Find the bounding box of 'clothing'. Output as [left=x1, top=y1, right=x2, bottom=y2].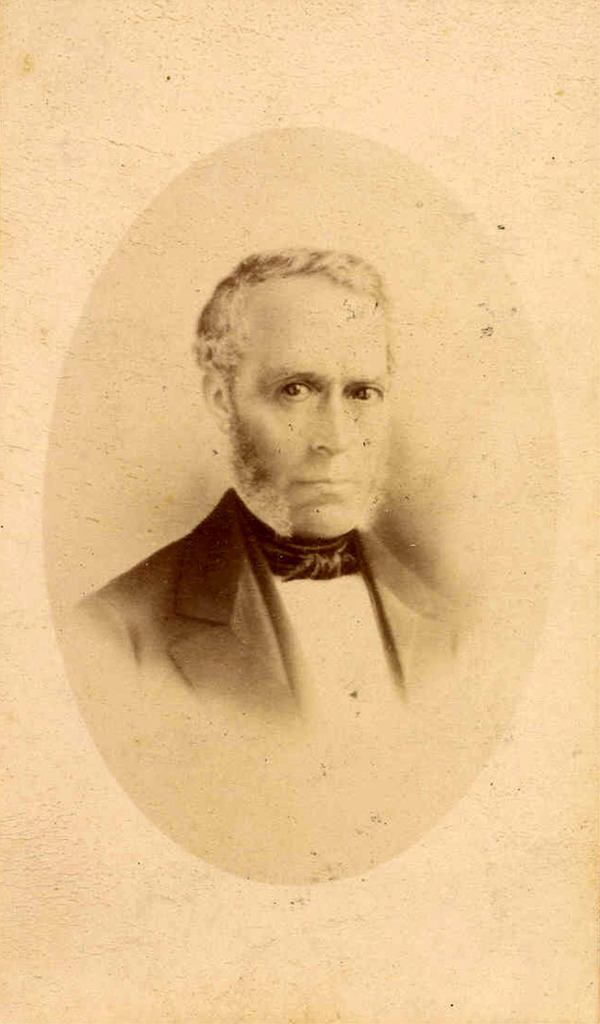
[left=82, top=457, right=453, bottom=706].
